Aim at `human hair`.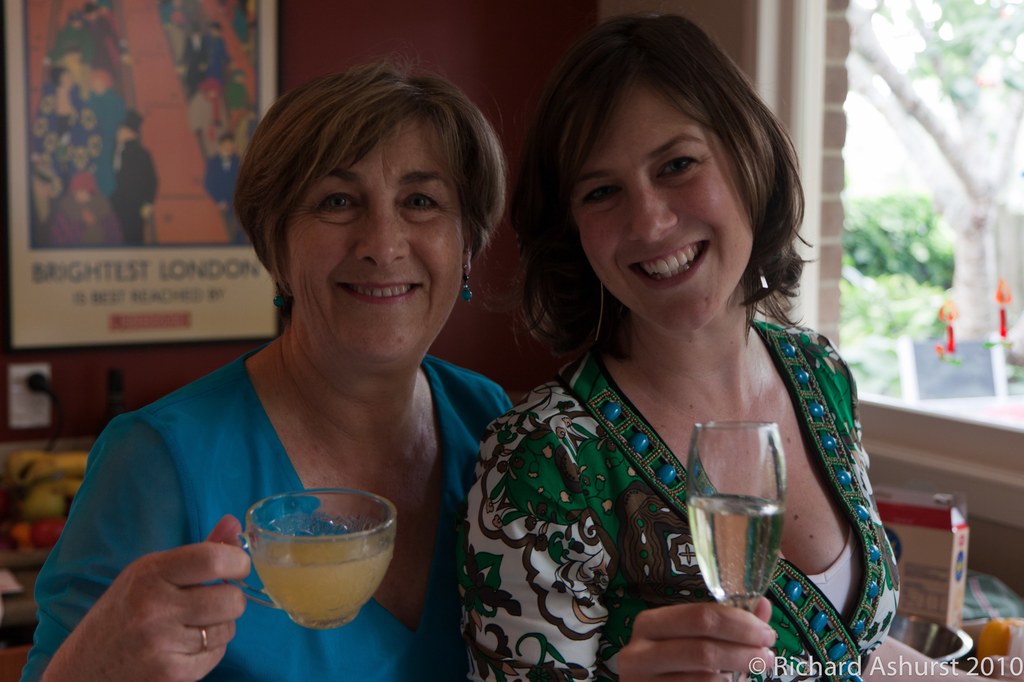
Aimed at locate(536, 0, 803, 365).
